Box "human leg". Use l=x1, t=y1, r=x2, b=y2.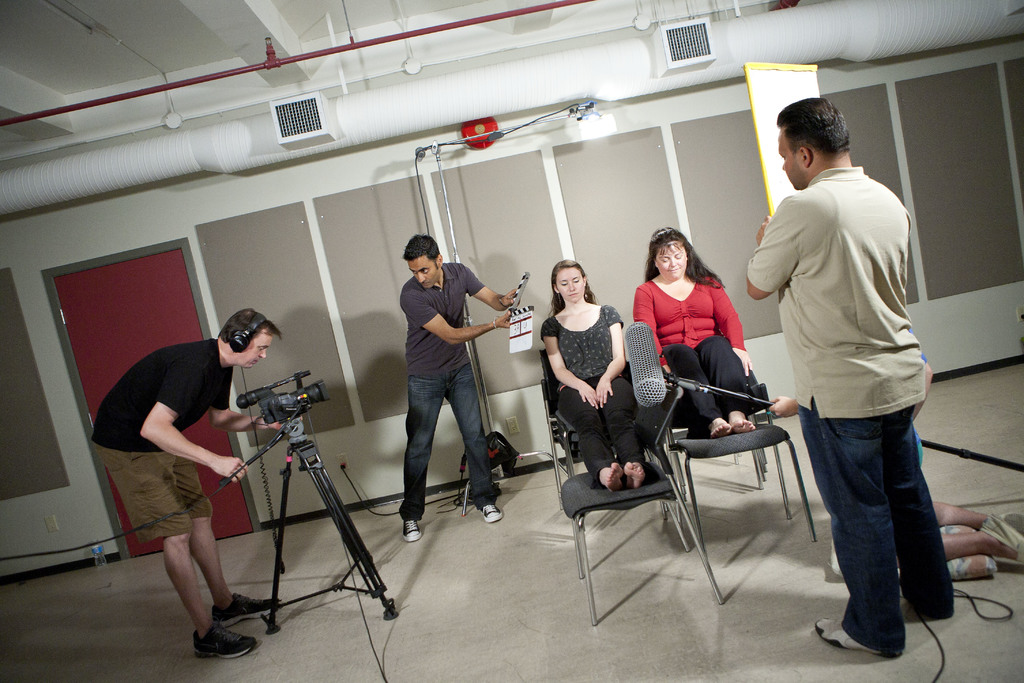
l=557, t=378, r=626, b=492.
